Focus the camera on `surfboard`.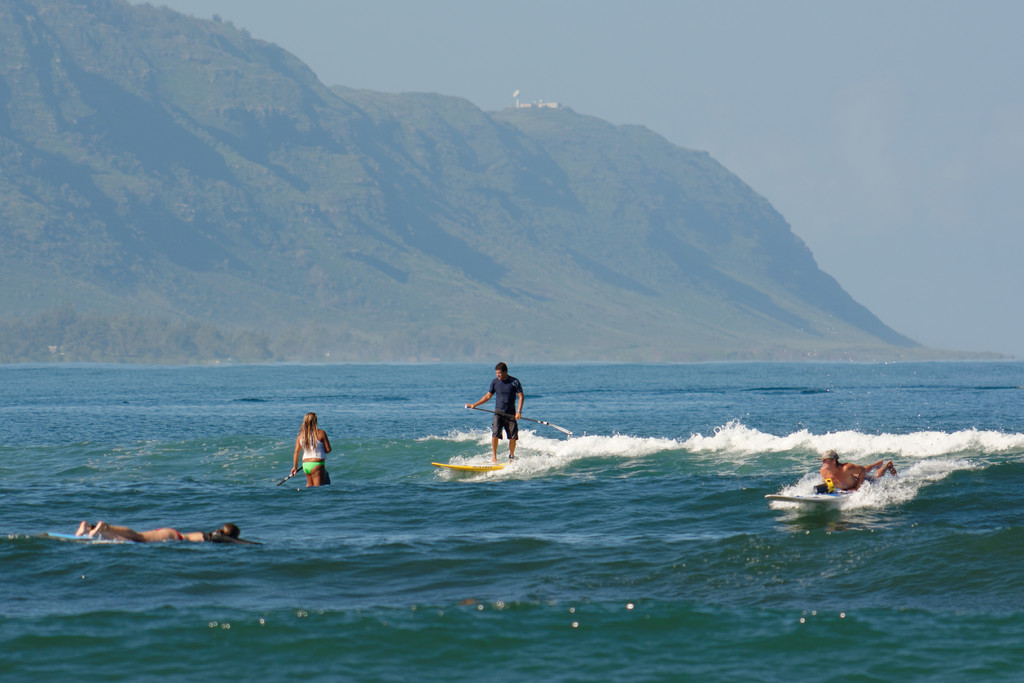
Focus region: BBox(763, 490, 856, 507).
